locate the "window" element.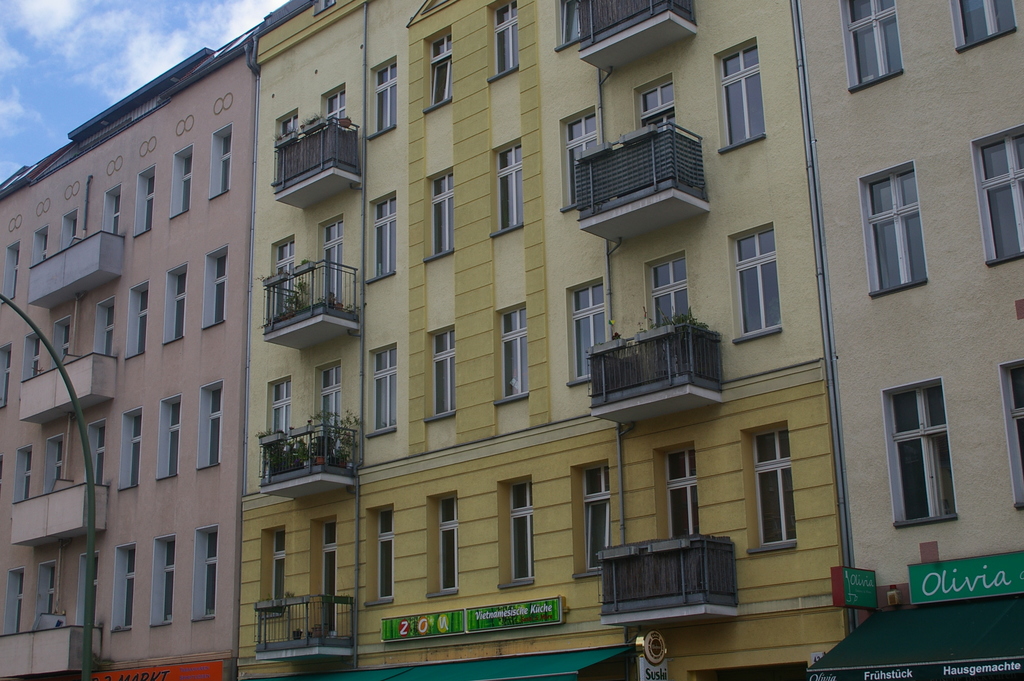
Element bbox: box=[368, 343, 397, 434].
